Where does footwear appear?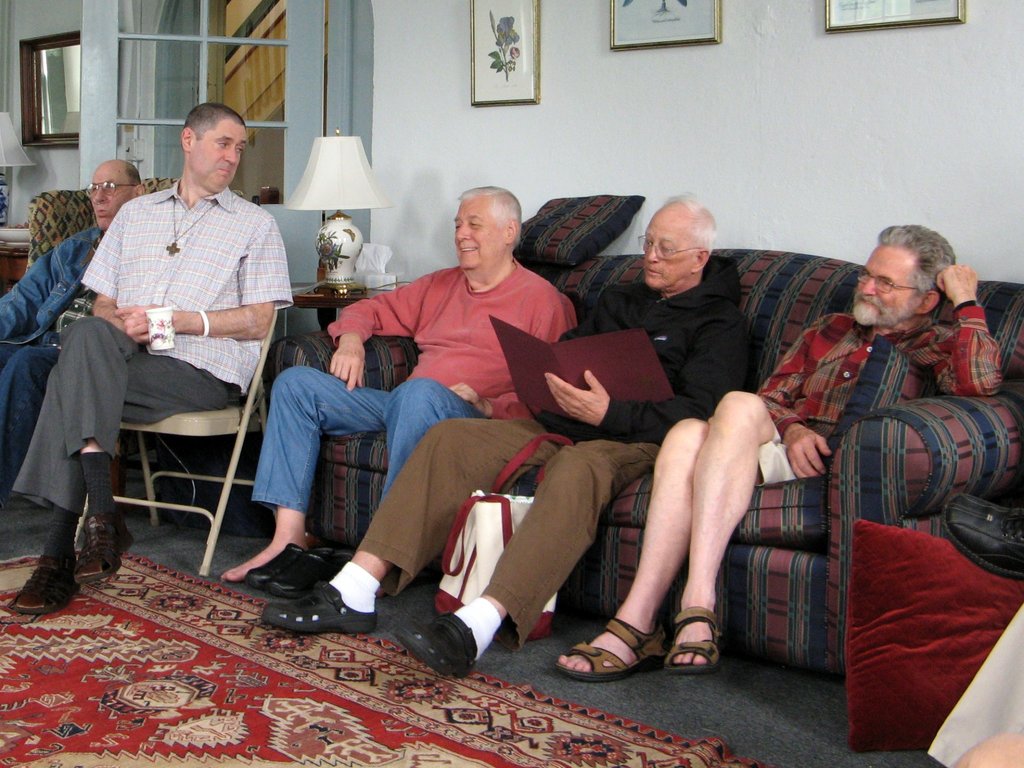
Appears at detection(274, 549, 348, 593).
